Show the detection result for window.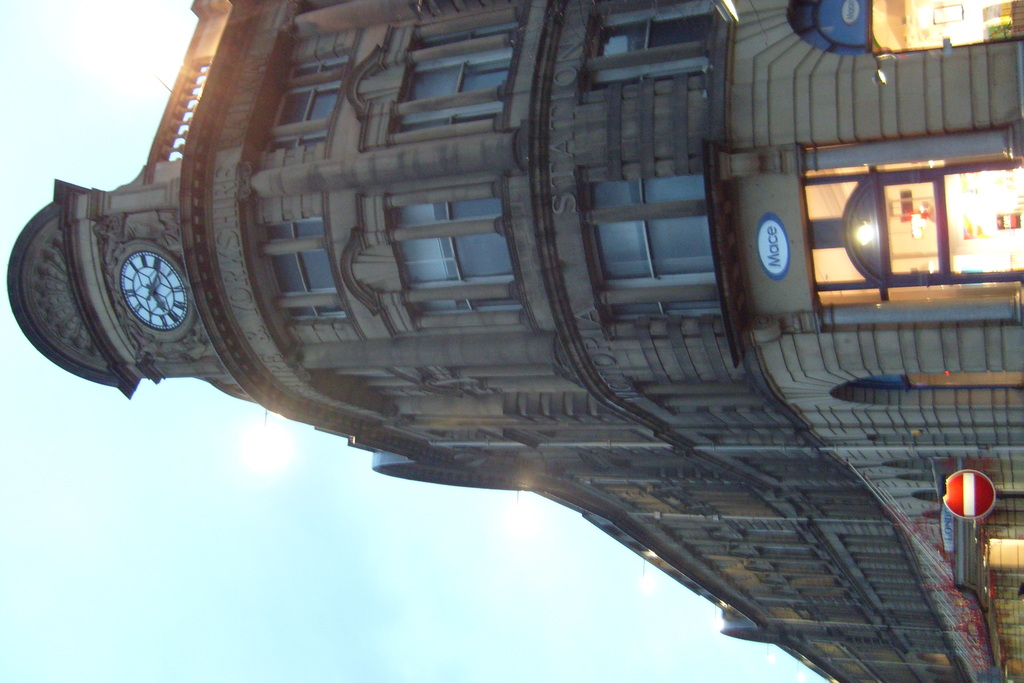
383, 191, 529, 331.
